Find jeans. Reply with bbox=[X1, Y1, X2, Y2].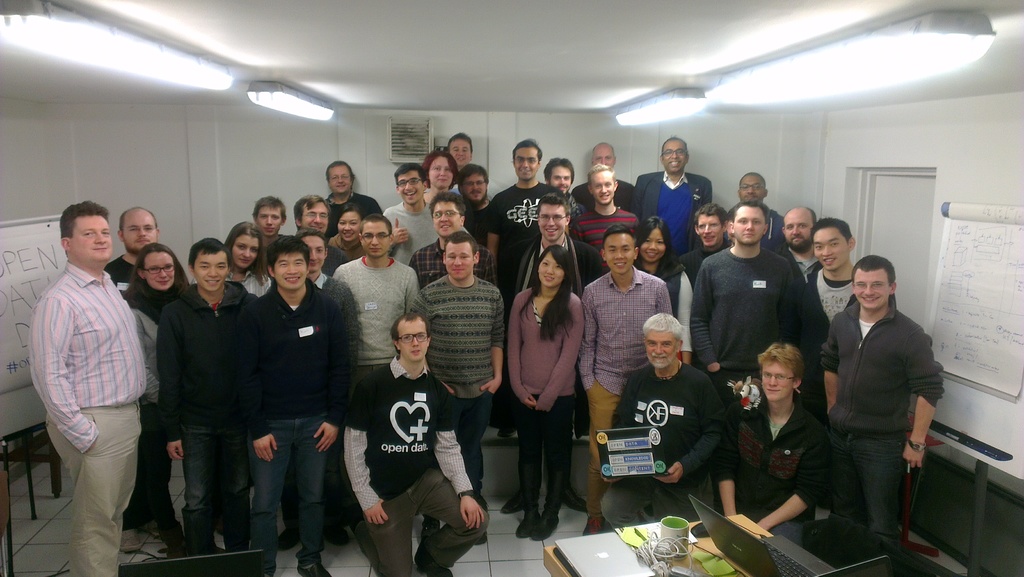
bbox=[147, 407, 179, 526].
